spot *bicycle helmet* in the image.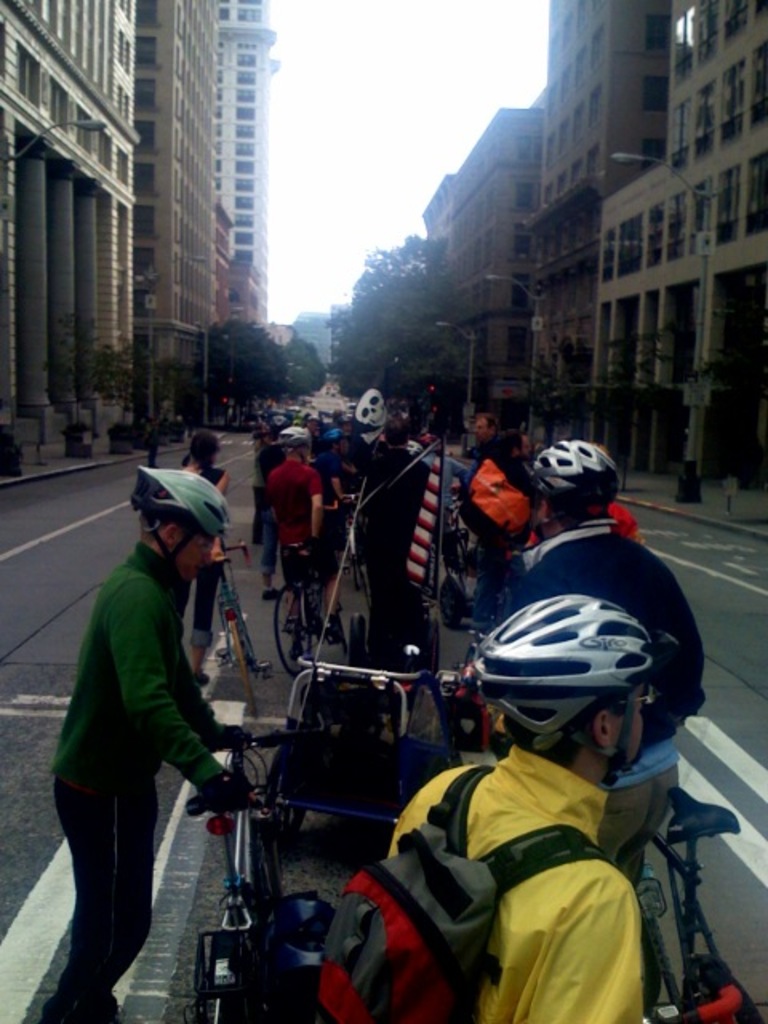
*bicycle helmet* found at 525:438:613:522.
